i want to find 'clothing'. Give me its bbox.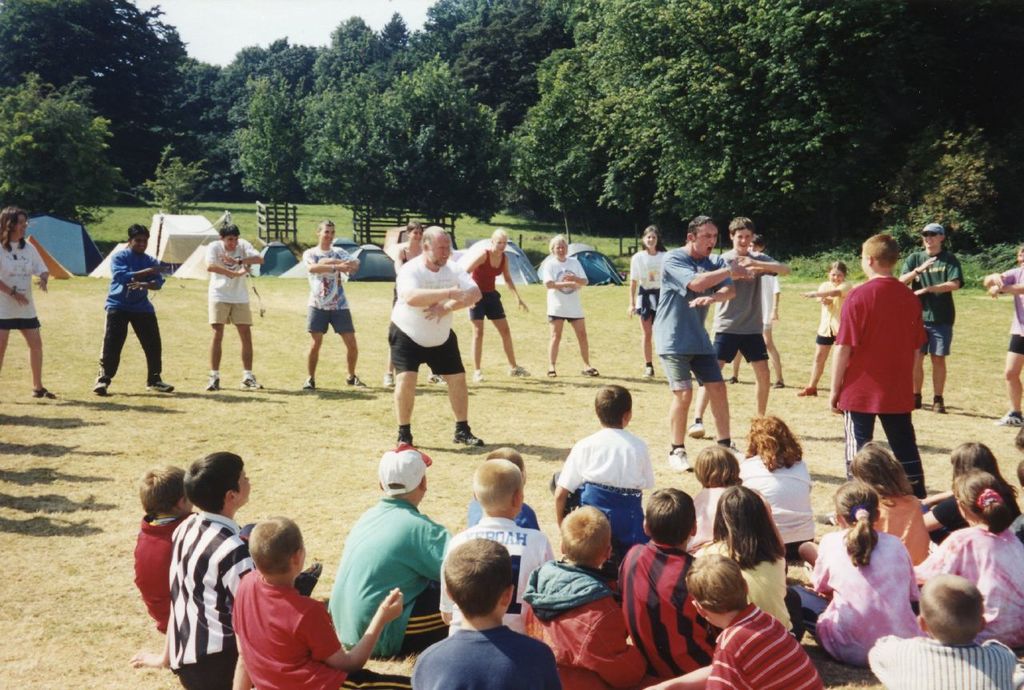
{"x1": 101, "y1": 249, "x2": 163, "y2": 385}.
